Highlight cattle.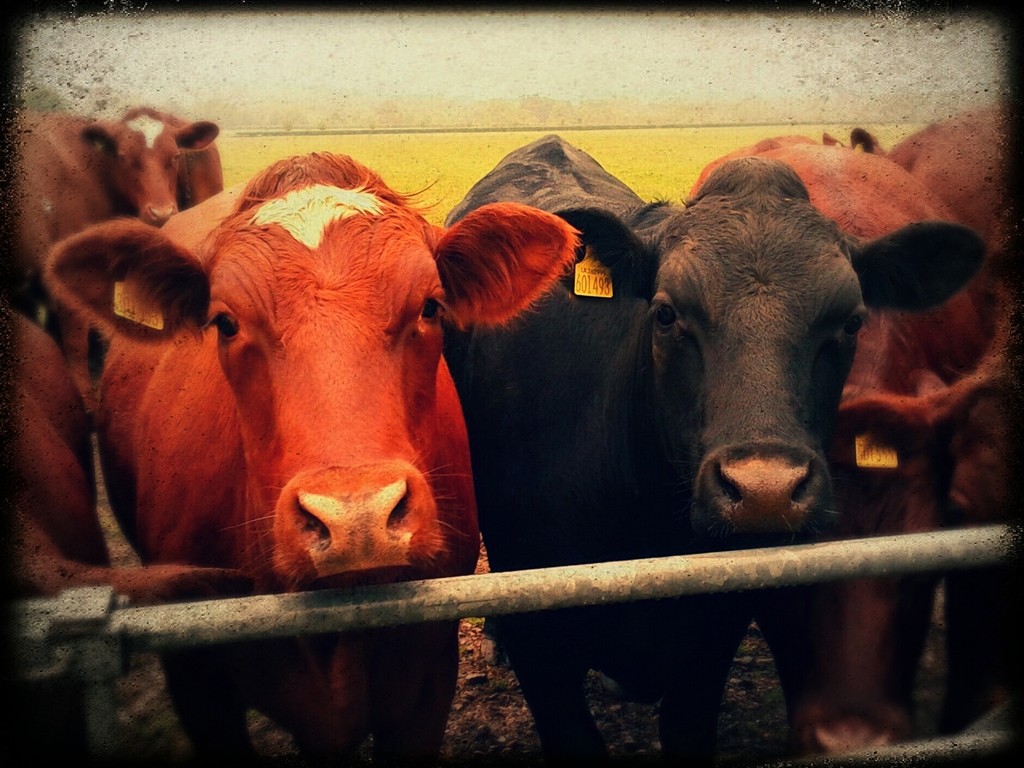
Highlighted region: l=42, t=154, r=584, b=763.
